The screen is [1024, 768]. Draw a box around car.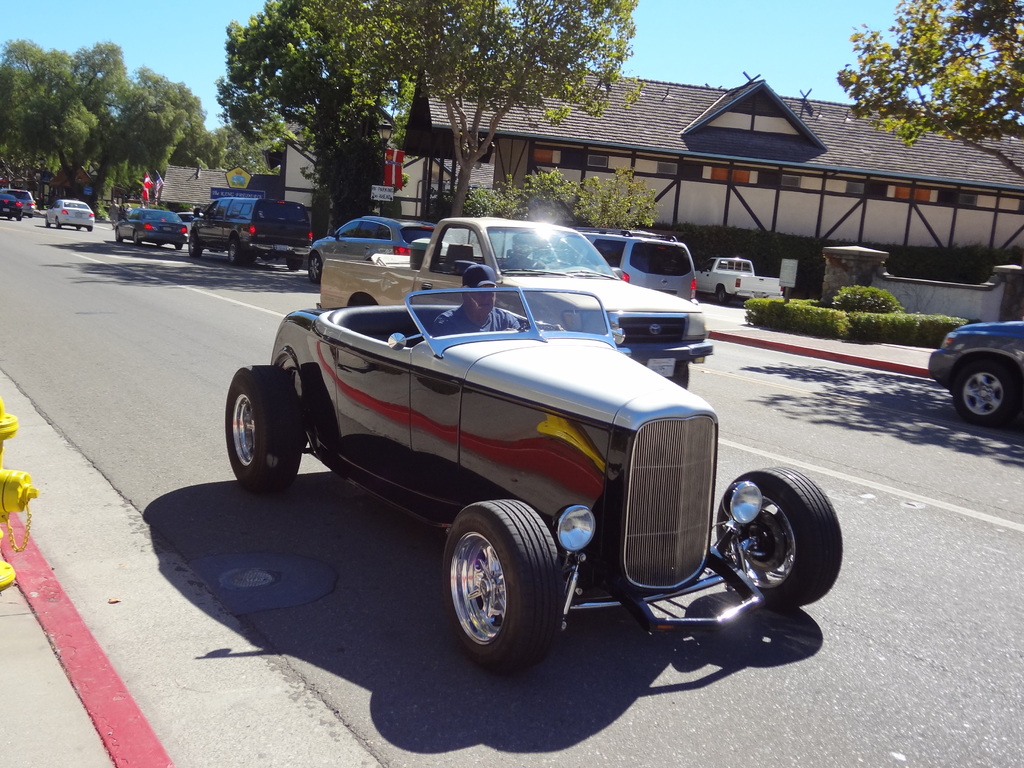
select_region(45, 195, 95, 227).
